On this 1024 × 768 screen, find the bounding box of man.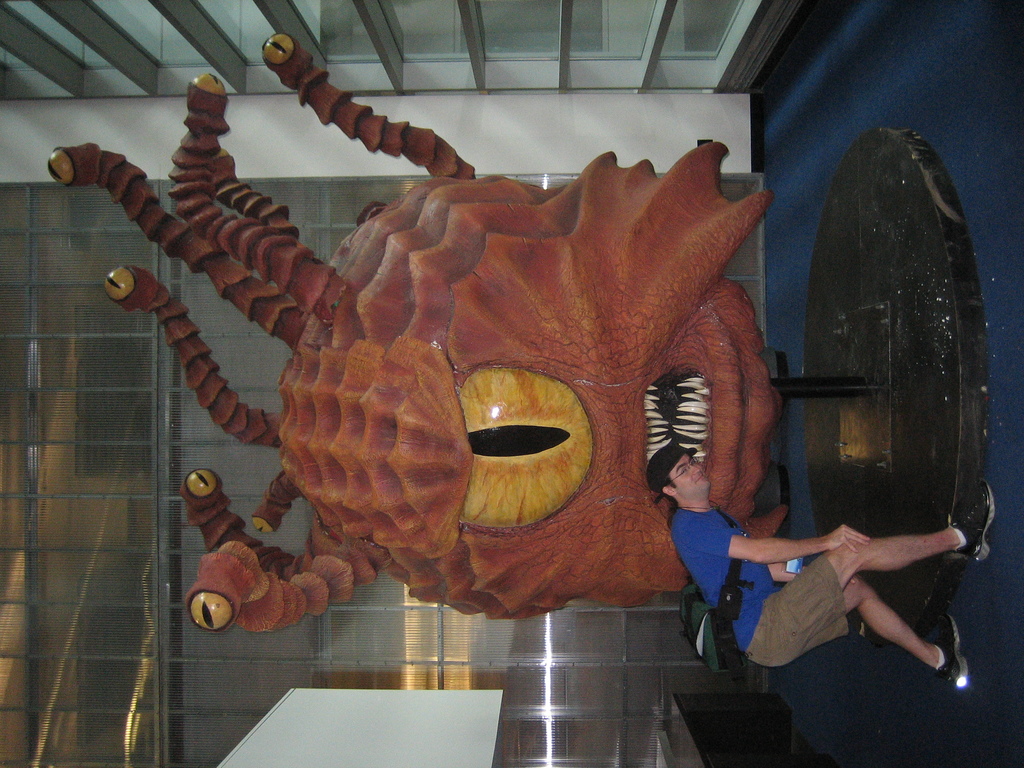
Bounding box: detection(669, 453, 996, 733).
